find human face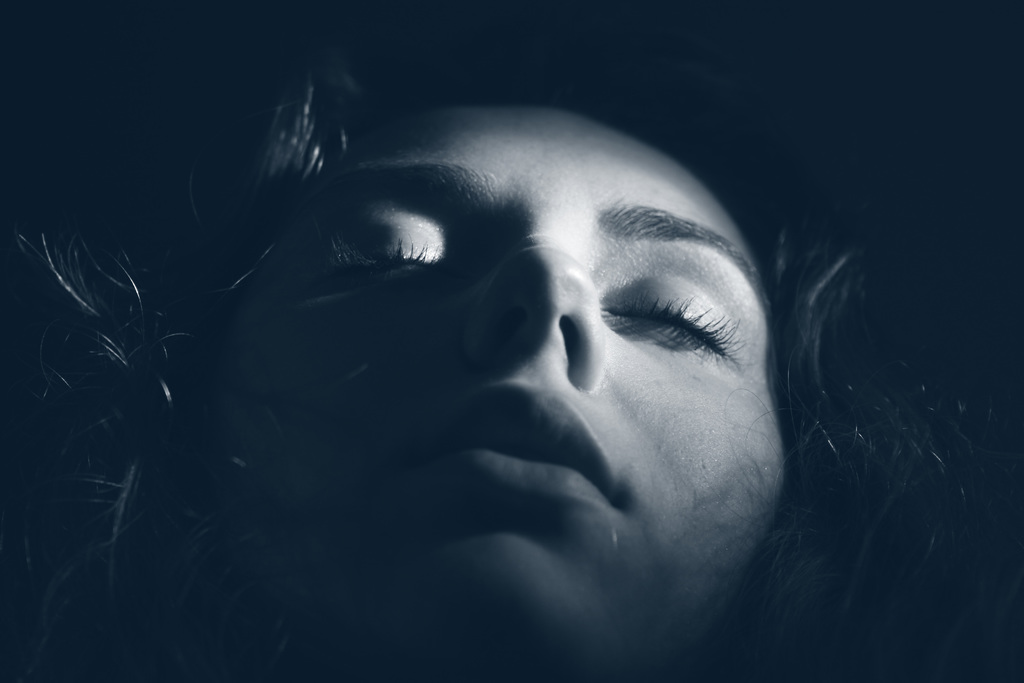
[left=216, top=102, right=782, bottom=682]
